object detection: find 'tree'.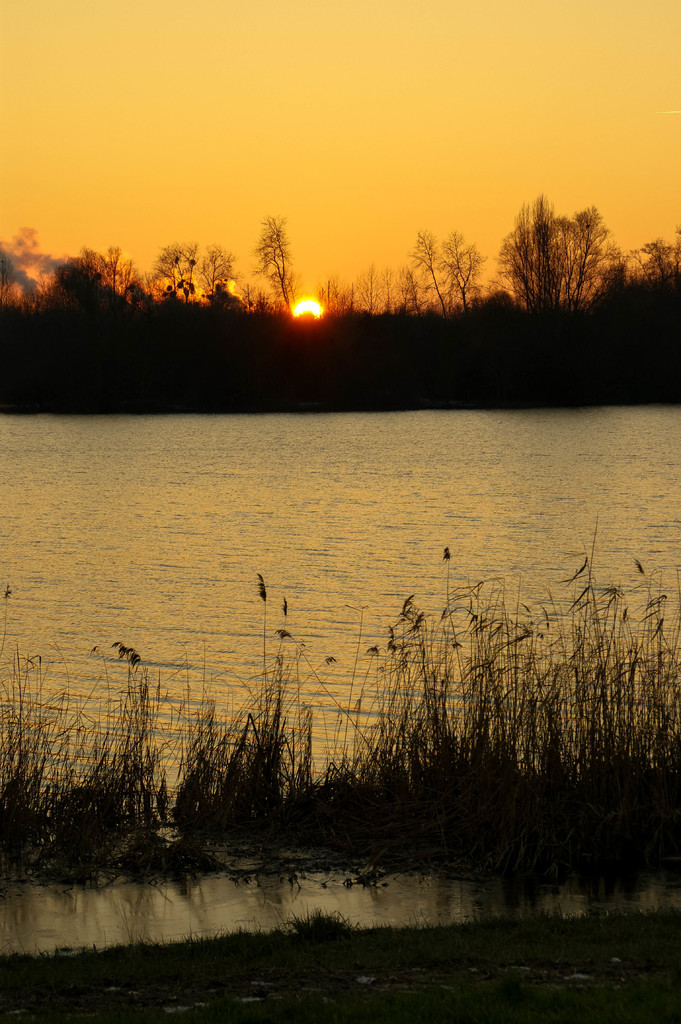
[left=497, top=175, right=629, bottom=326].
